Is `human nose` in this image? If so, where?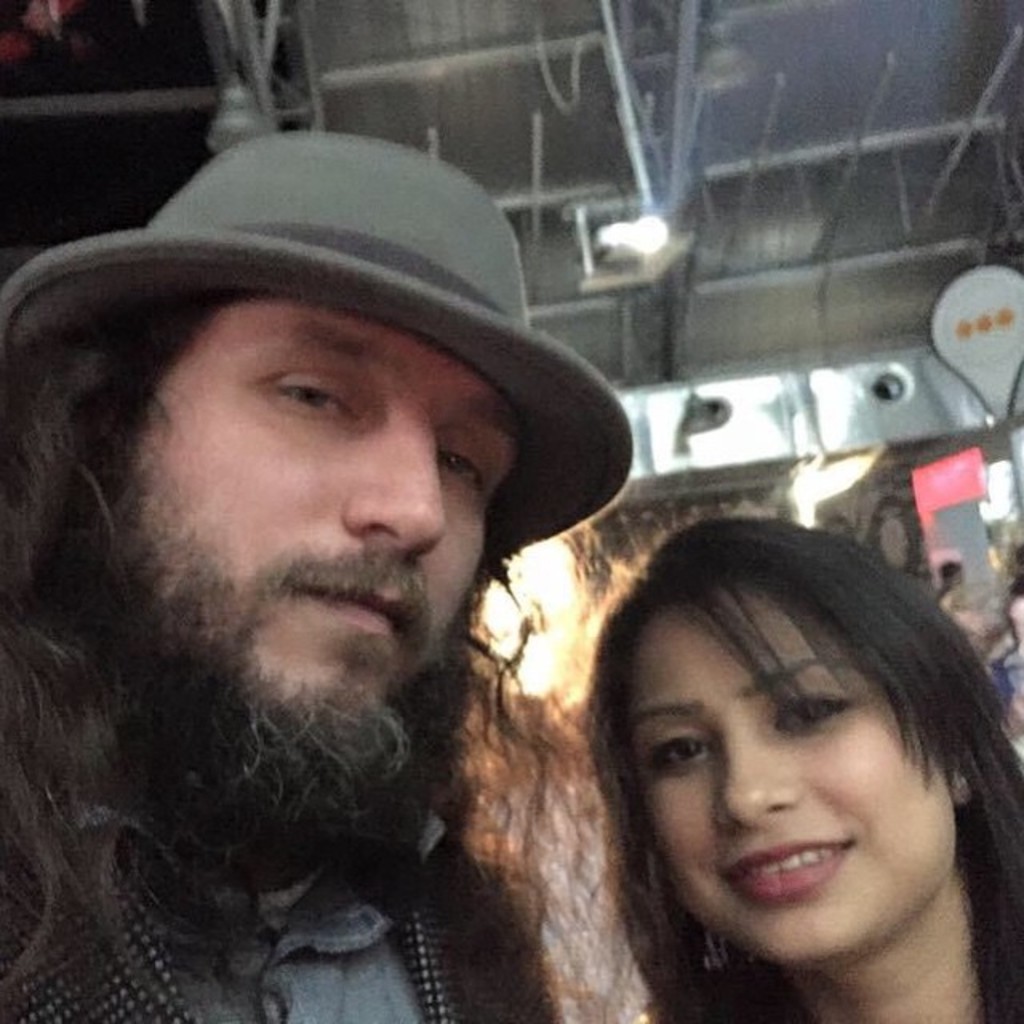
Yes, at [left=712, top=731, right=802, bottom=835].
